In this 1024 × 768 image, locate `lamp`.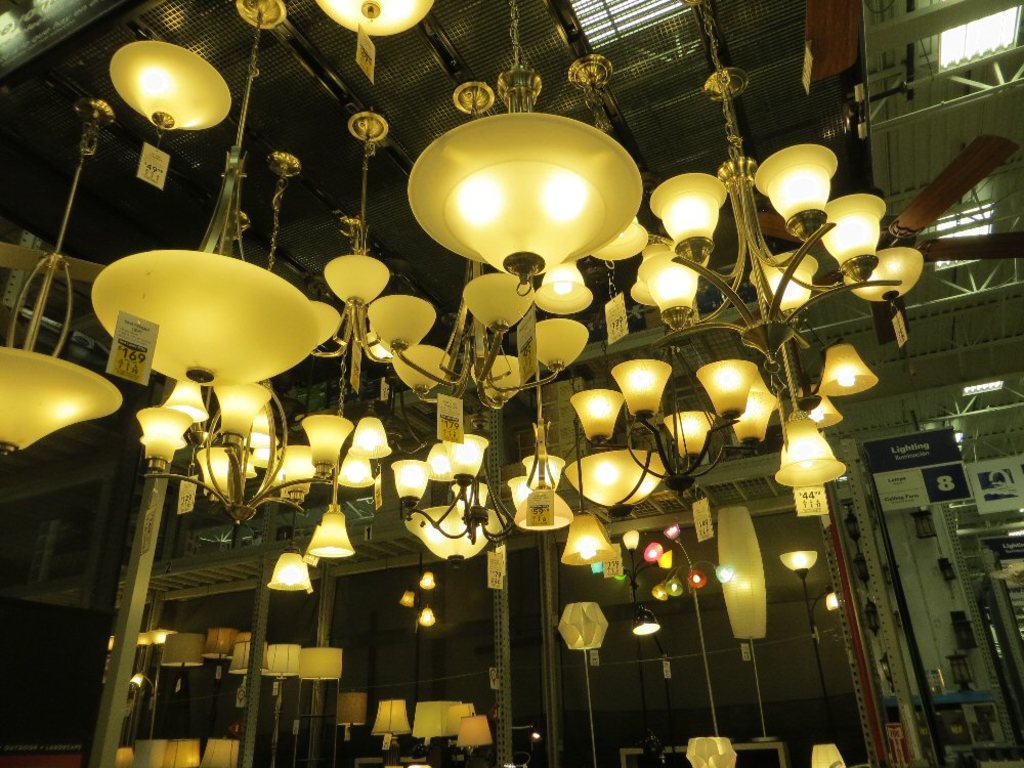
Bounding box: {"left": 234, "top": 638, "right": 250, "bottom": 678}.
